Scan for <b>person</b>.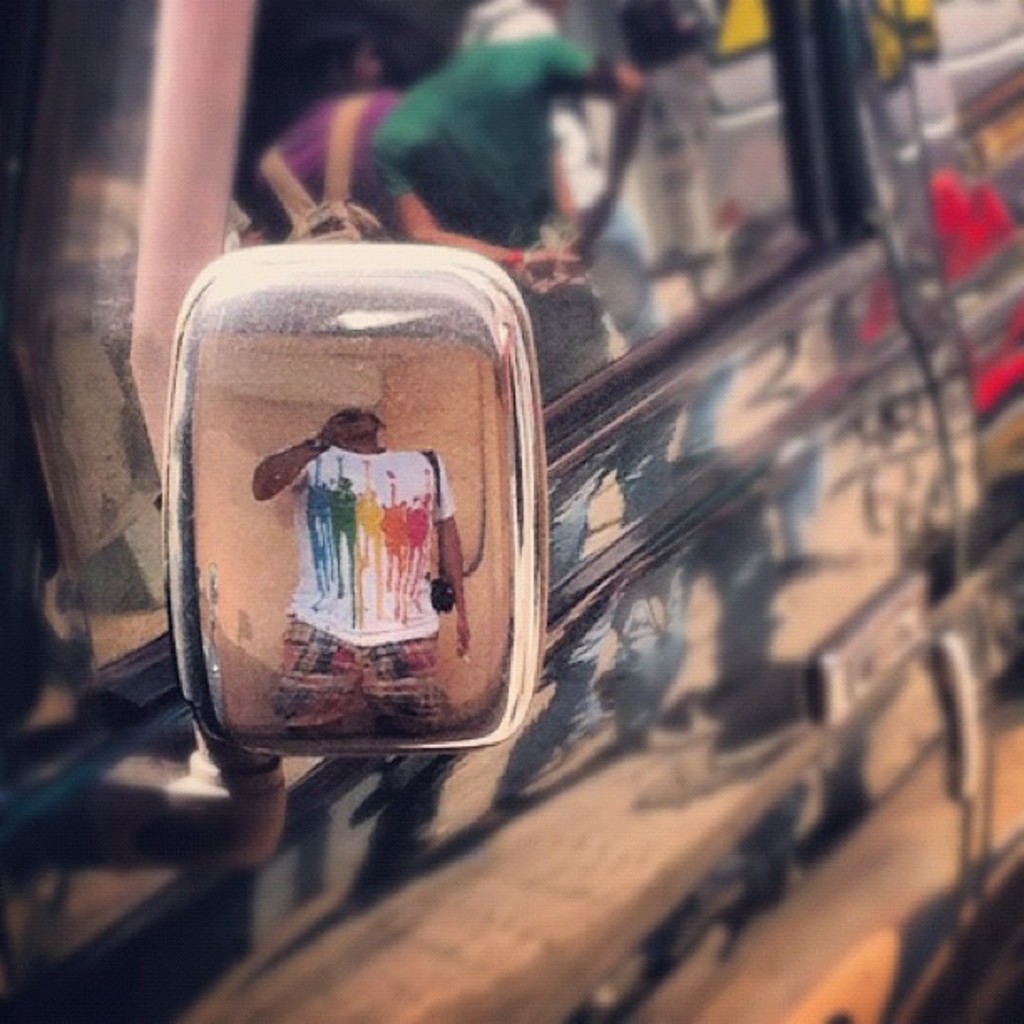
Scan result: [248, 22, 402, 251].
